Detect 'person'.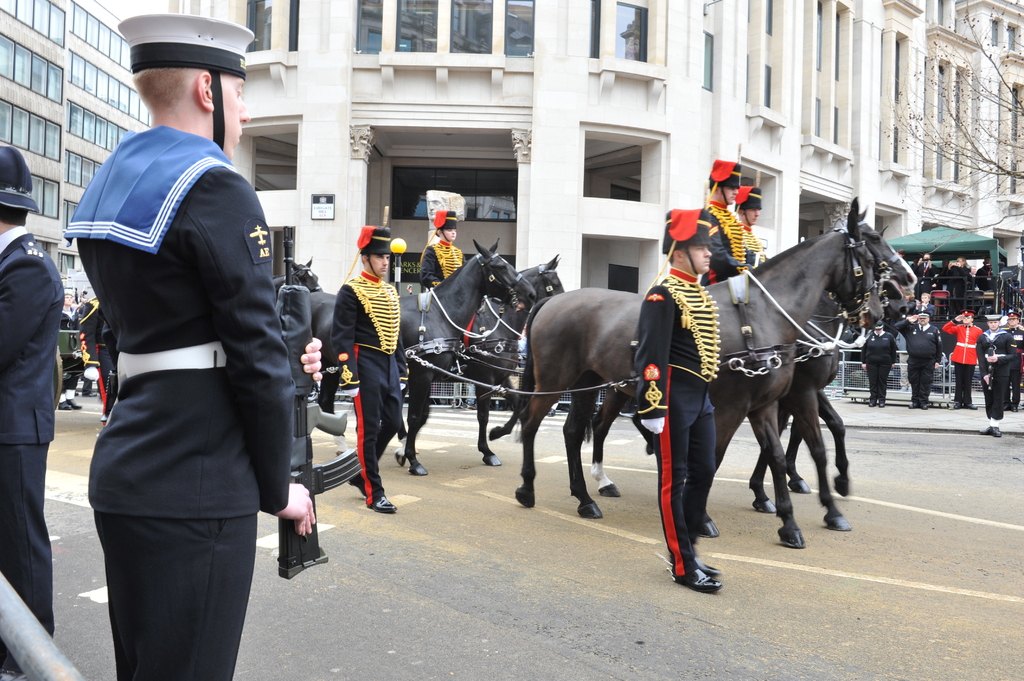
Detected at {"x1": 975, "y1": 254, "x2": 1001, "y2": 307}.
